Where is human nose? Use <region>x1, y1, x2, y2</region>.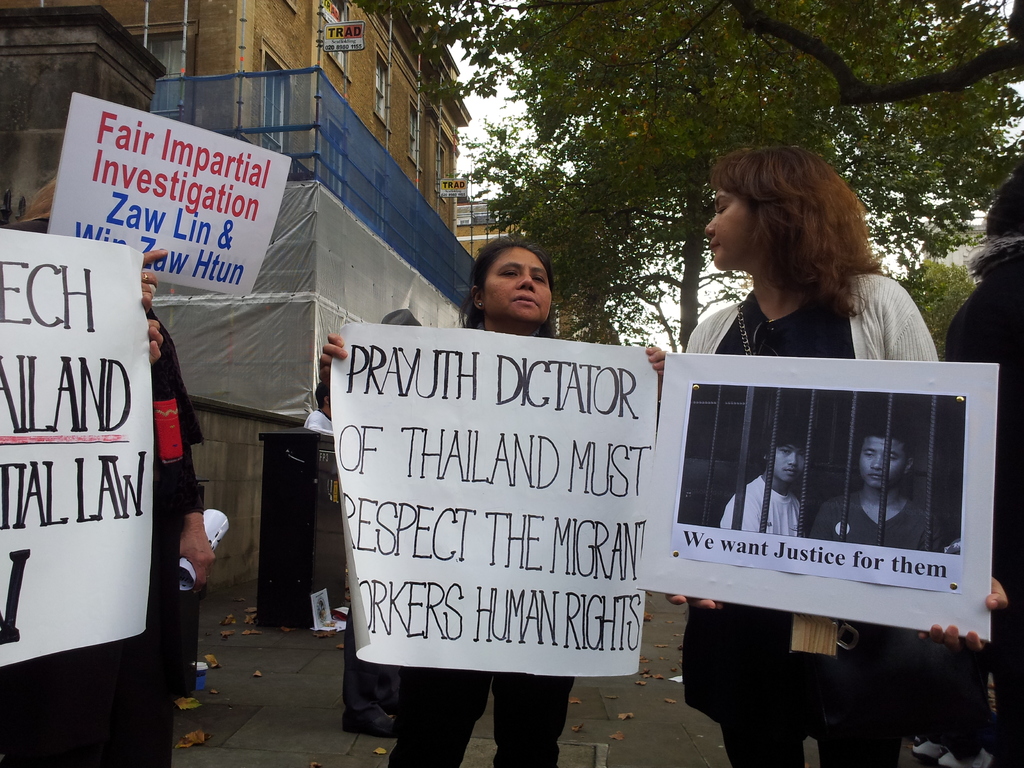
<region>787, 451, 799, 468</region>.
